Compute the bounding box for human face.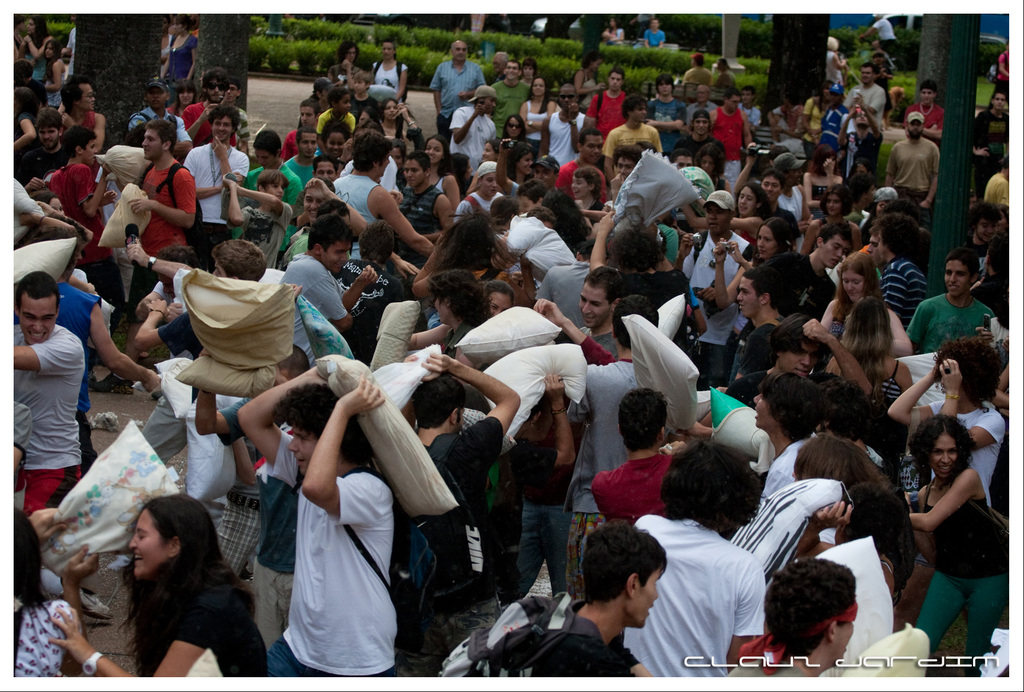
(486, 96, 496, 112).
